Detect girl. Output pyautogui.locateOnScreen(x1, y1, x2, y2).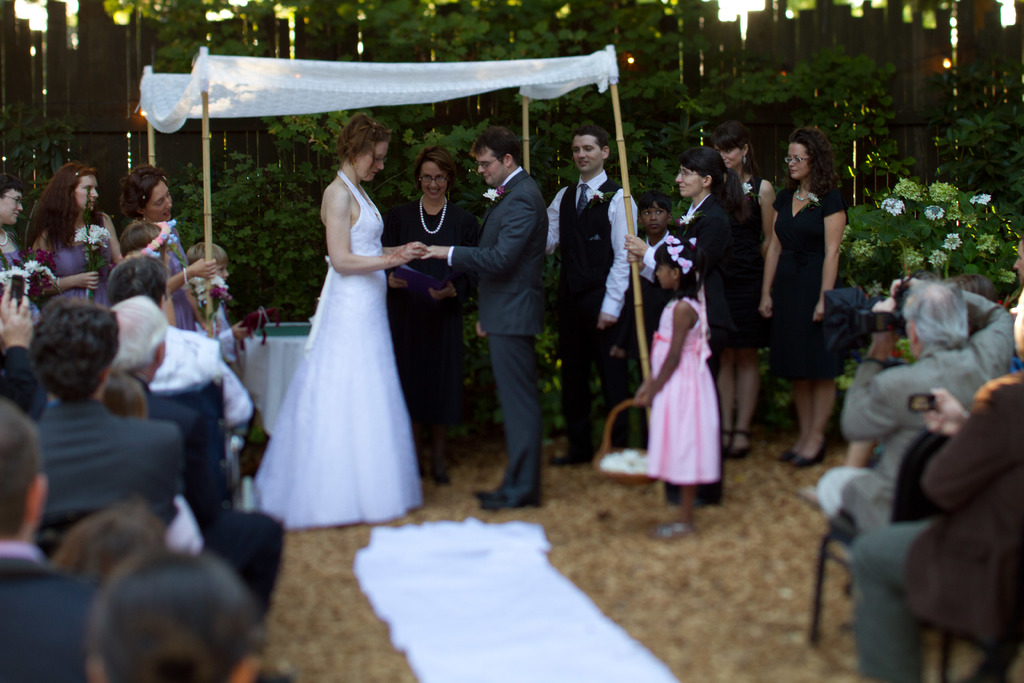
pyautogui.locateOnScreen(18, 155, 131, 310).
